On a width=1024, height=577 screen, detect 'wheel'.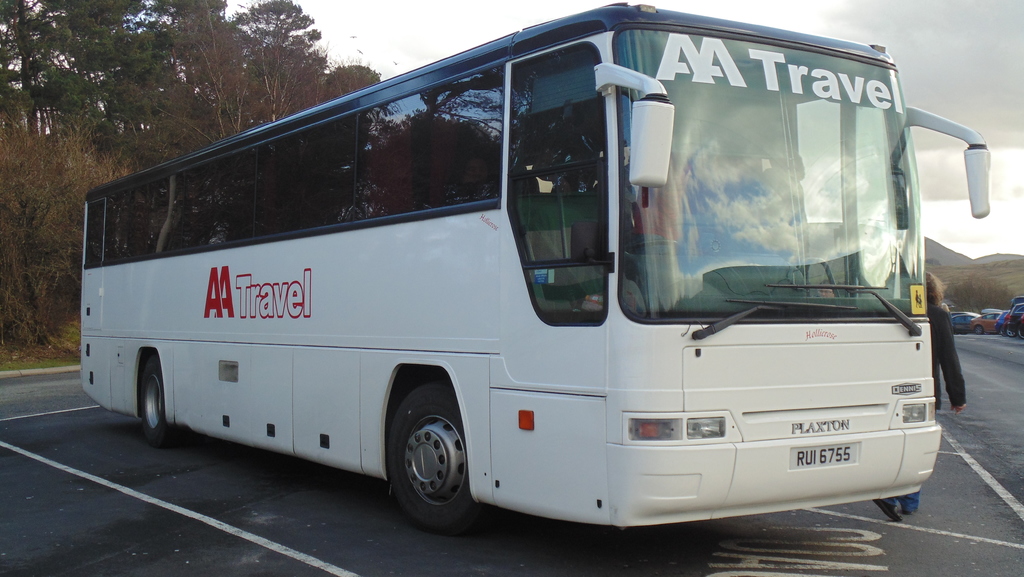
box=[136, 361, 183, 443].
